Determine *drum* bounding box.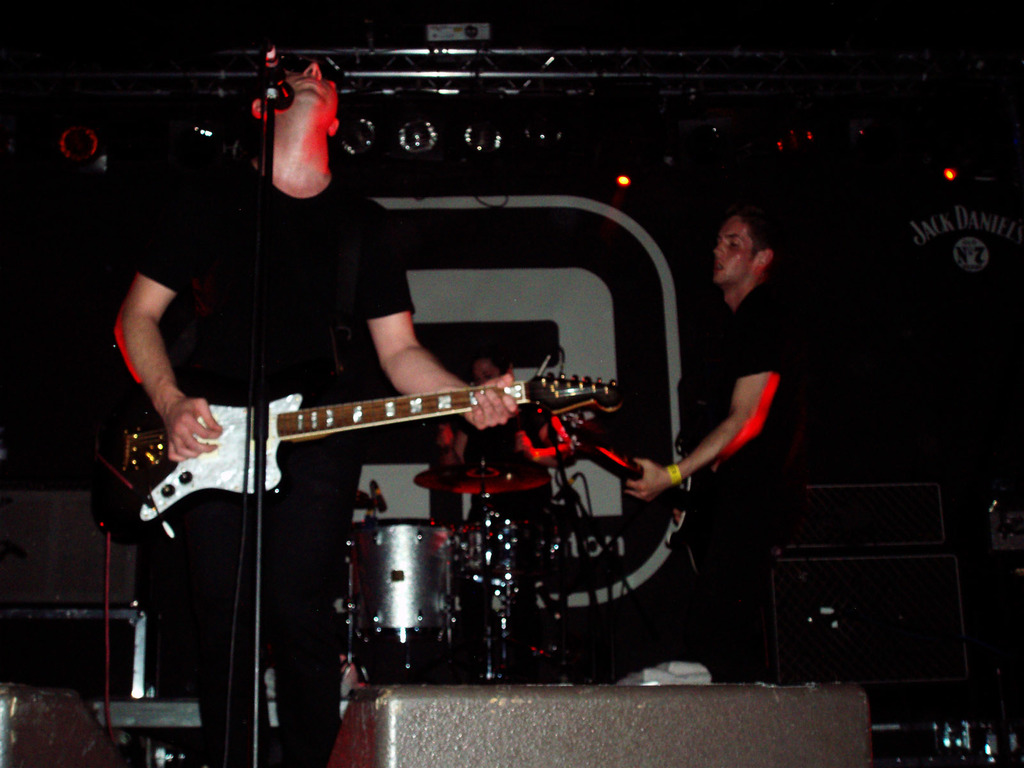
Determined: 459:520:558:589.
